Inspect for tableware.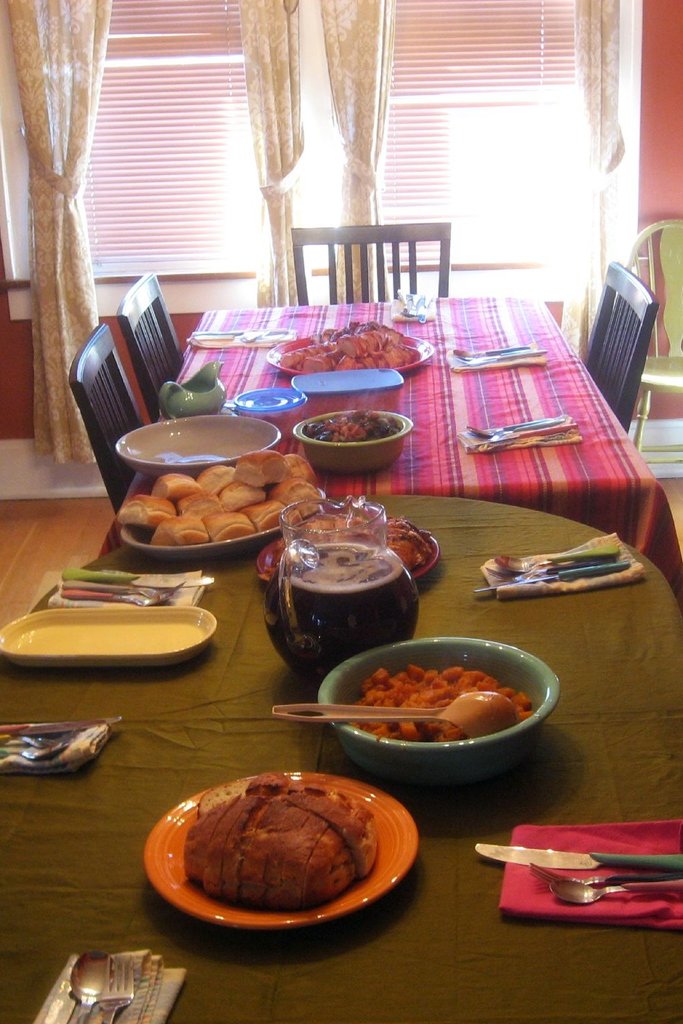
Inspection: <bbox>293, 363, 408, 417</bbox>.
